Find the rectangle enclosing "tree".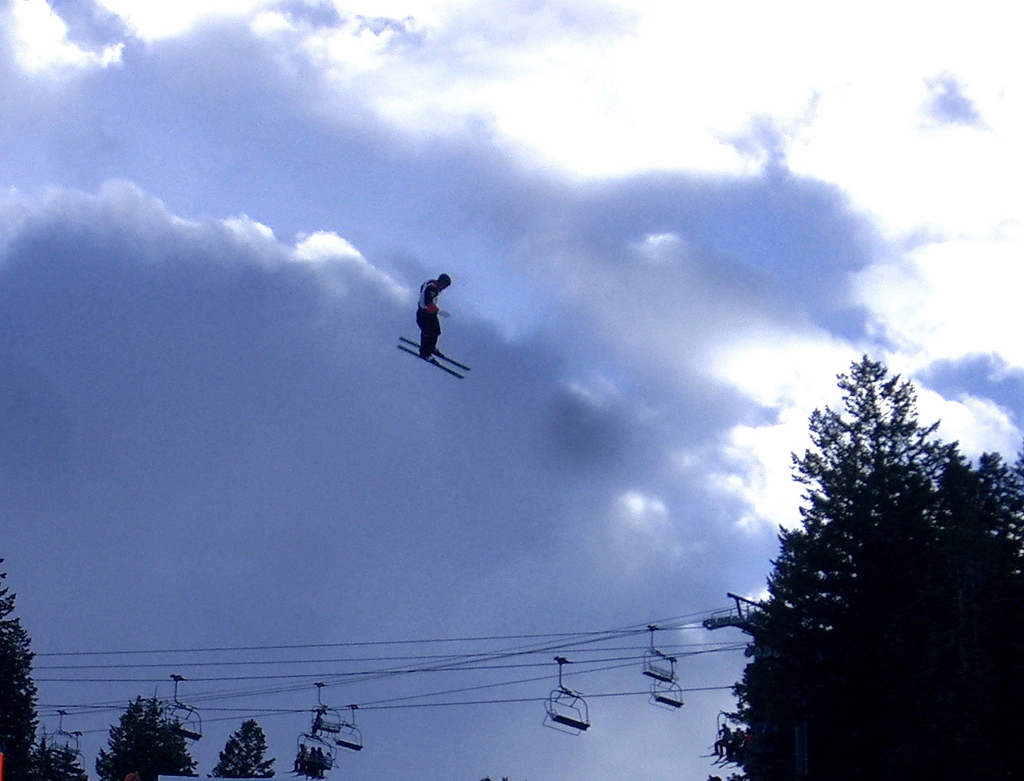
l=0, t=739, r=89, b=780.
